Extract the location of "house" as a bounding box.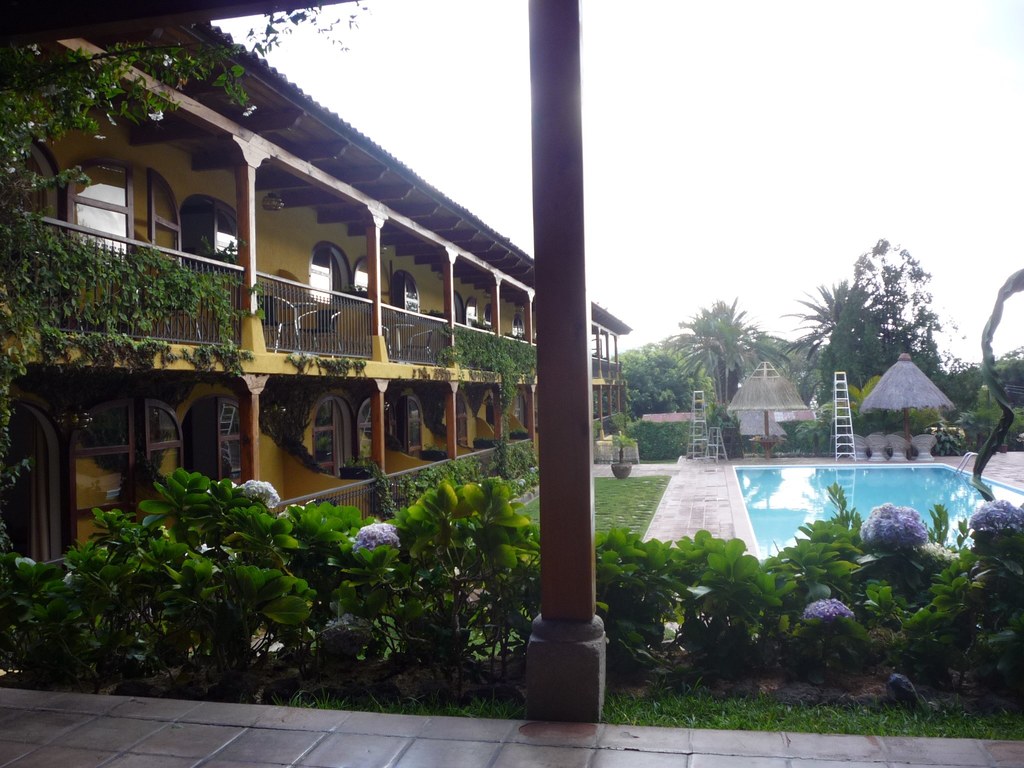
[477,312,546,502].
